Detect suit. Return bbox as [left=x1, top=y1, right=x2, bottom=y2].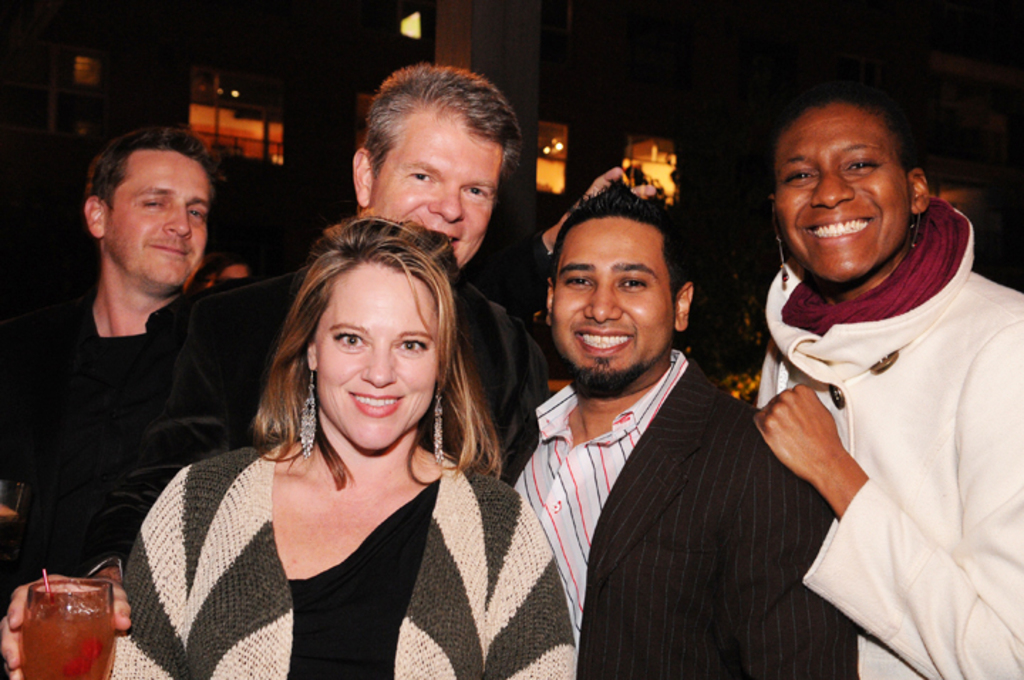
[left=492, top=252, right=858, bottom=663].
